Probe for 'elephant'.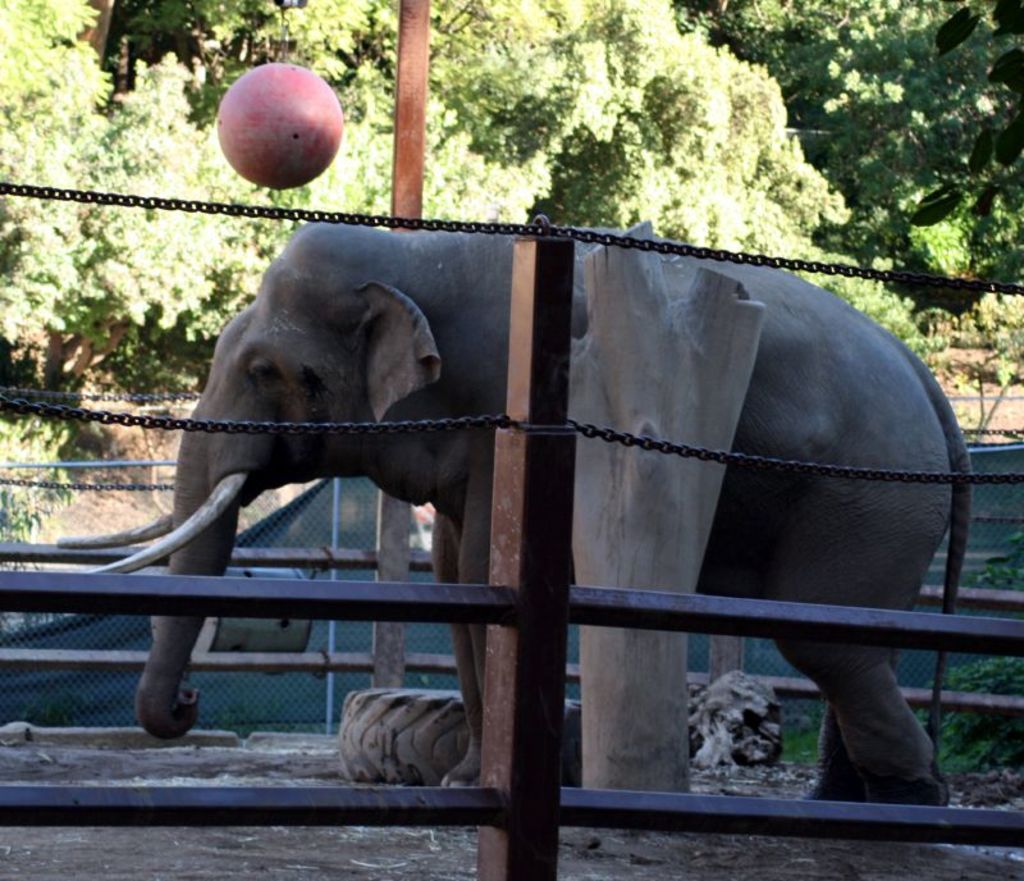
Probe result: rect(95, 197, 973, 796).
